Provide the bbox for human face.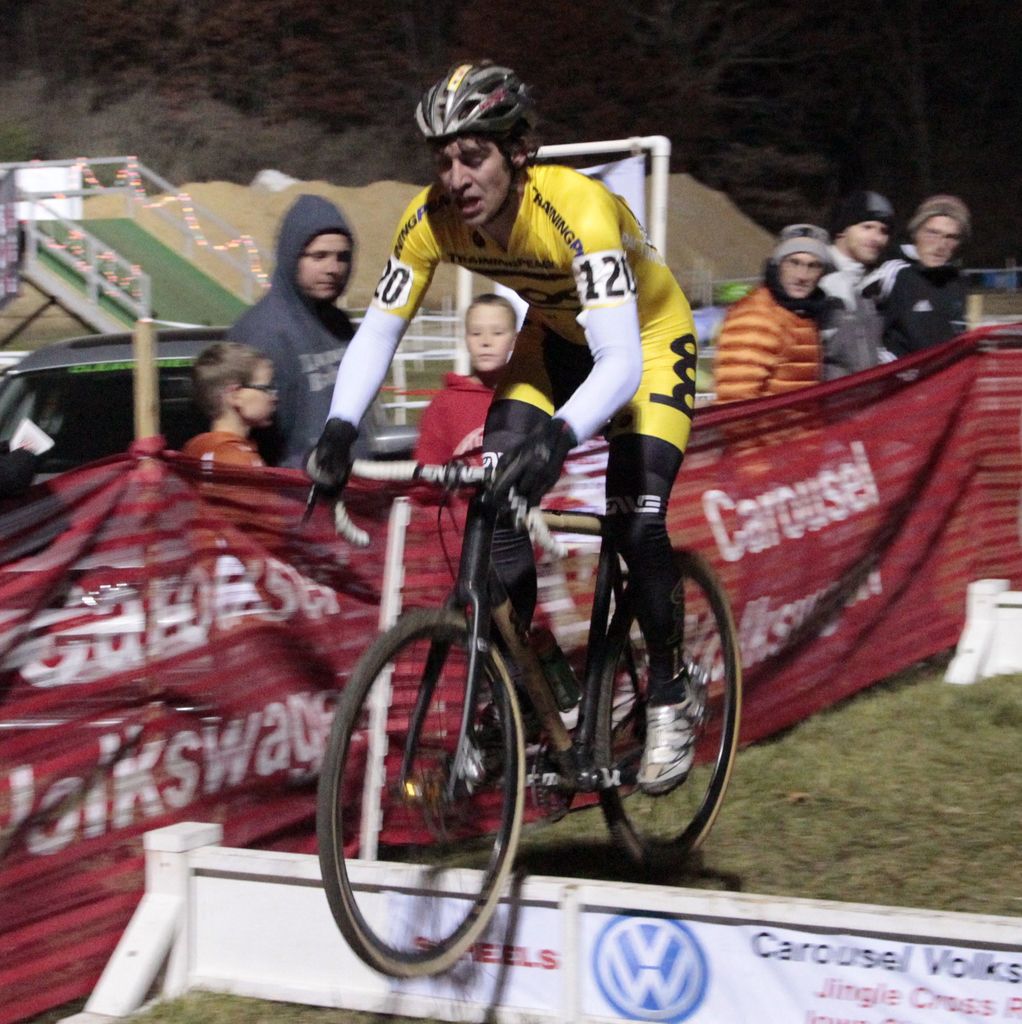
select_region(777, 253, 827, 301).
